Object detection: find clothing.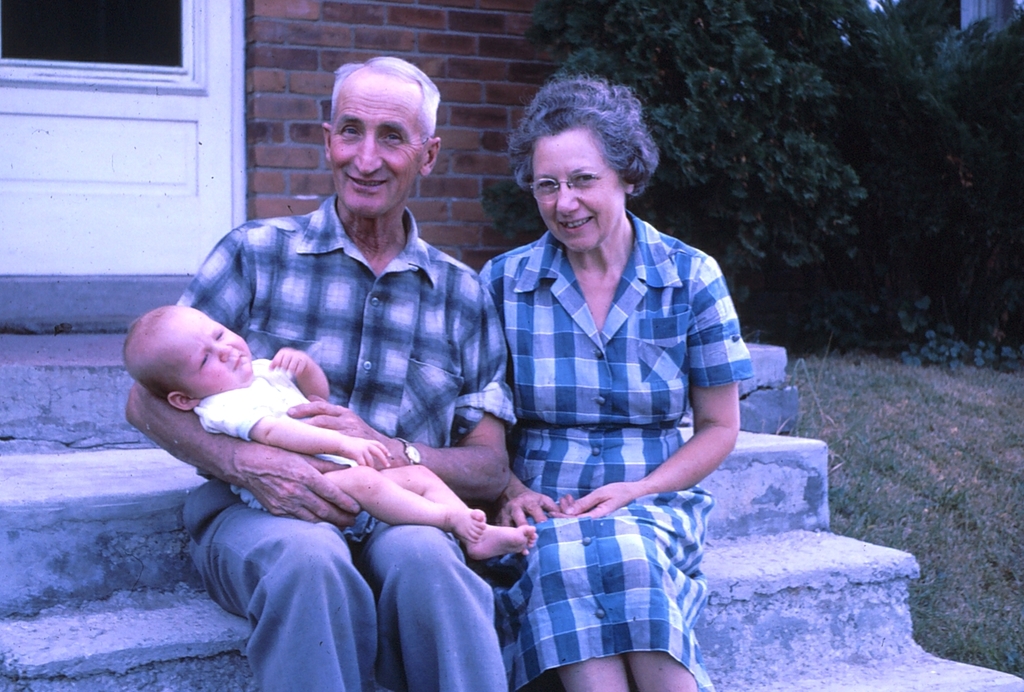
Rect(497, 167, 743, 671).
